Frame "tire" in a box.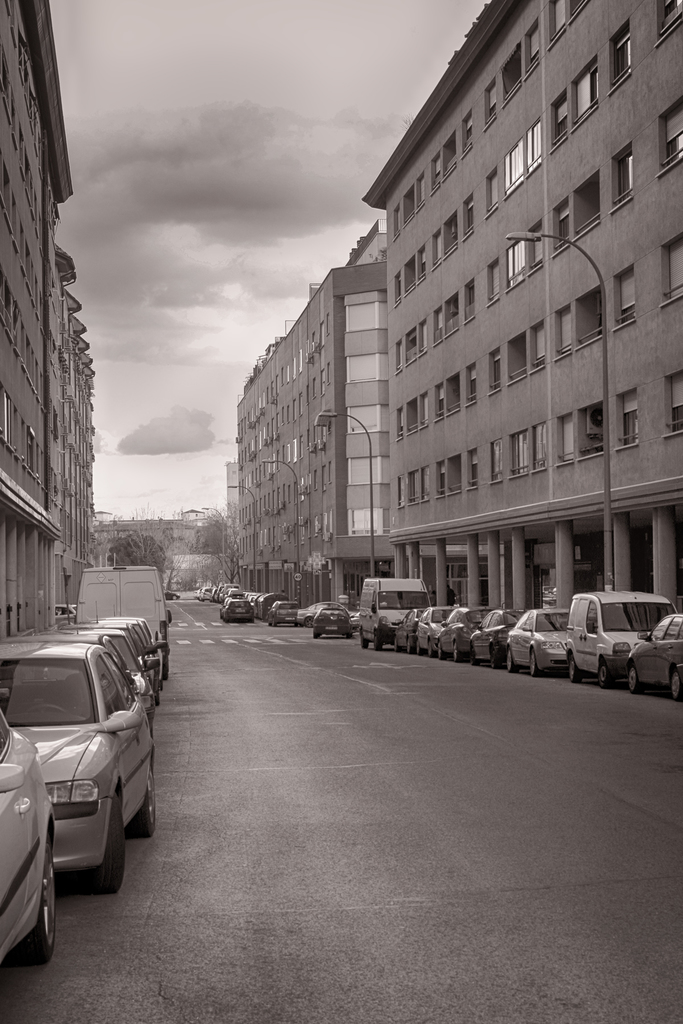
x1=568 y1=655 x2=579 y2=679.
